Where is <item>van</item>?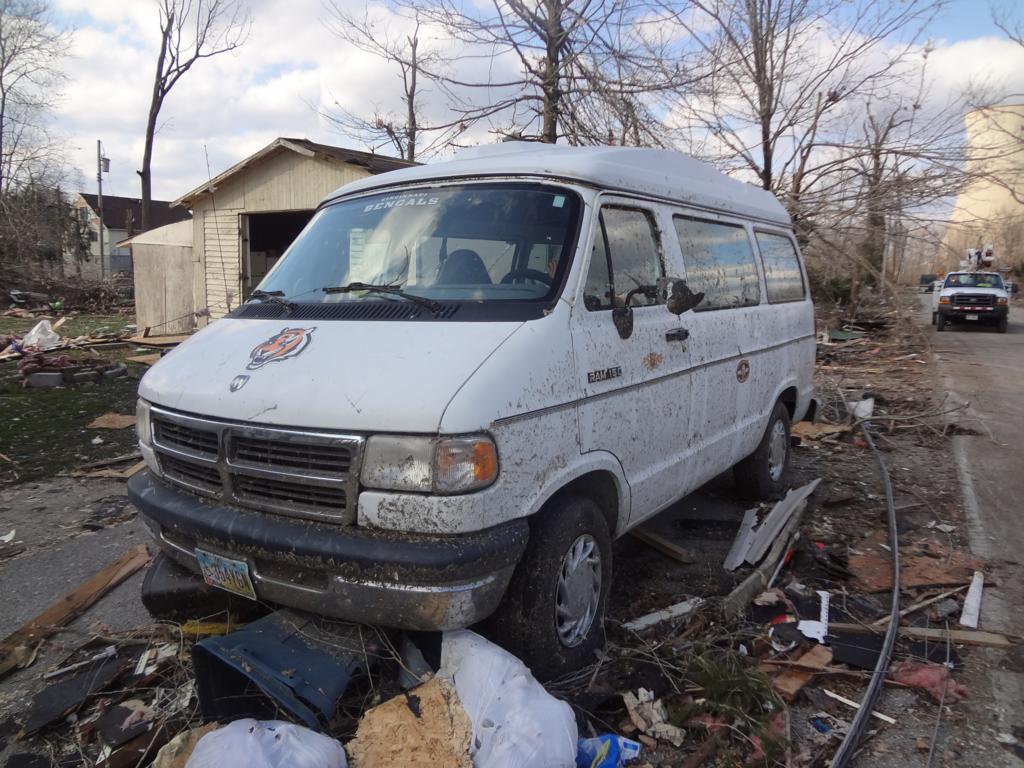
left=929, top=247, right=1011, bottom=332.
